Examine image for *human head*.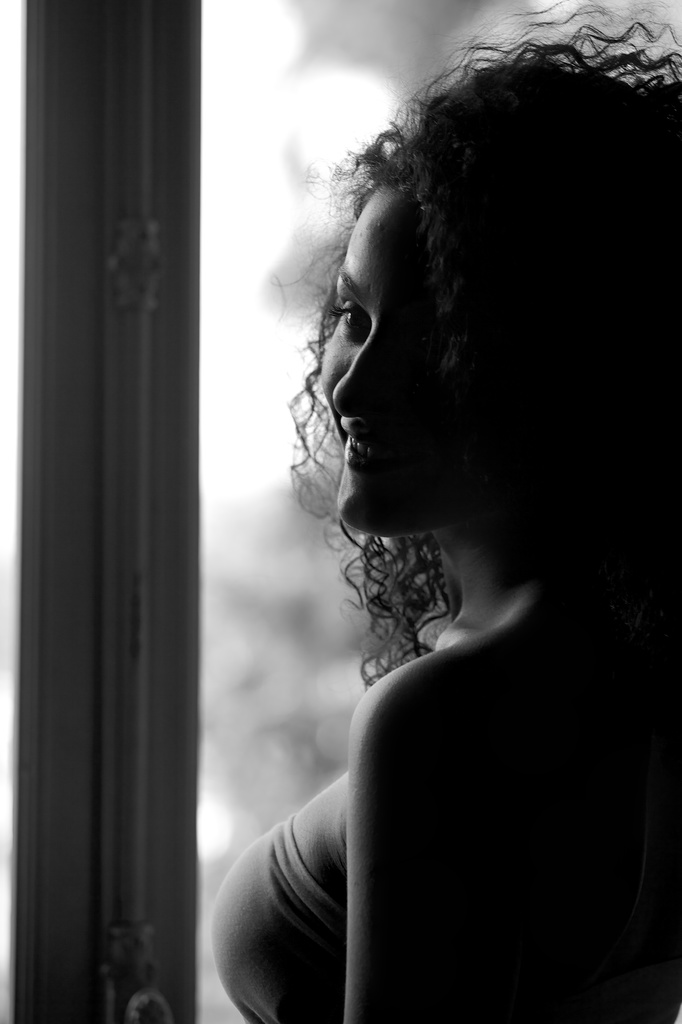
Examination result: (290,24,635,592).
